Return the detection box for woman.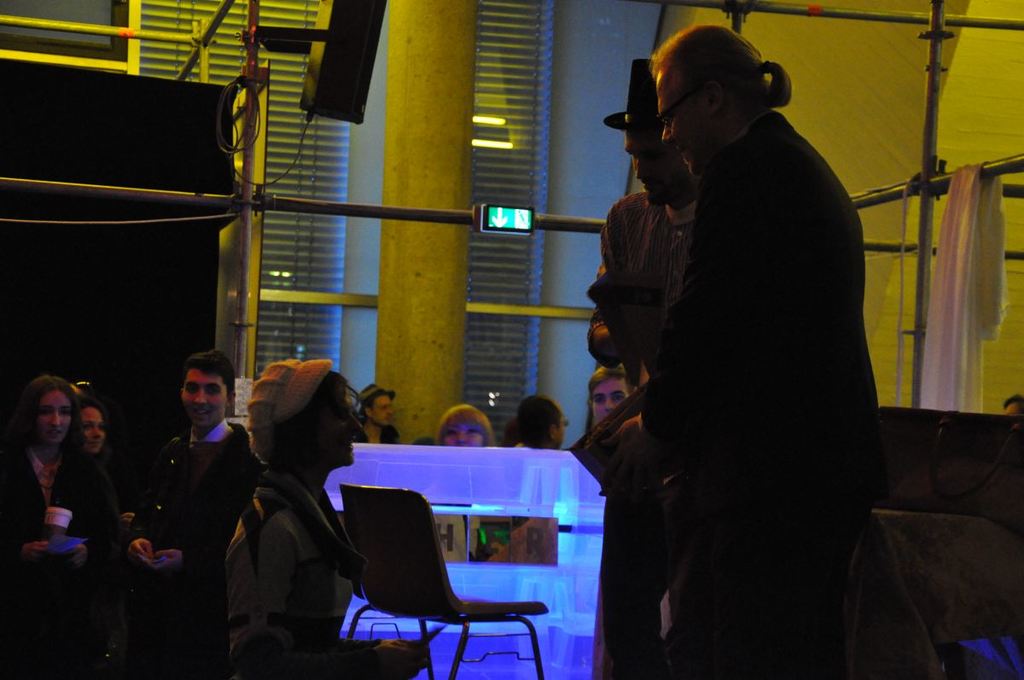
<region>0, 373, 123, 679</region>.
